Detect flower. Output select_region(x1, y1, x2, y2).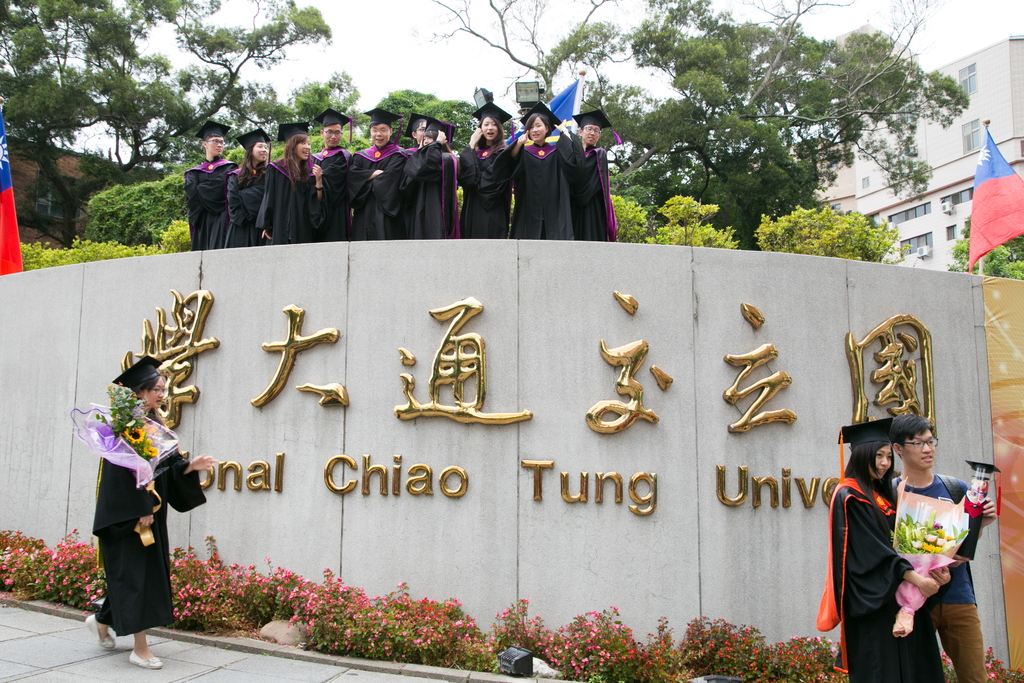
select_region(126, 424, 146, 444).
